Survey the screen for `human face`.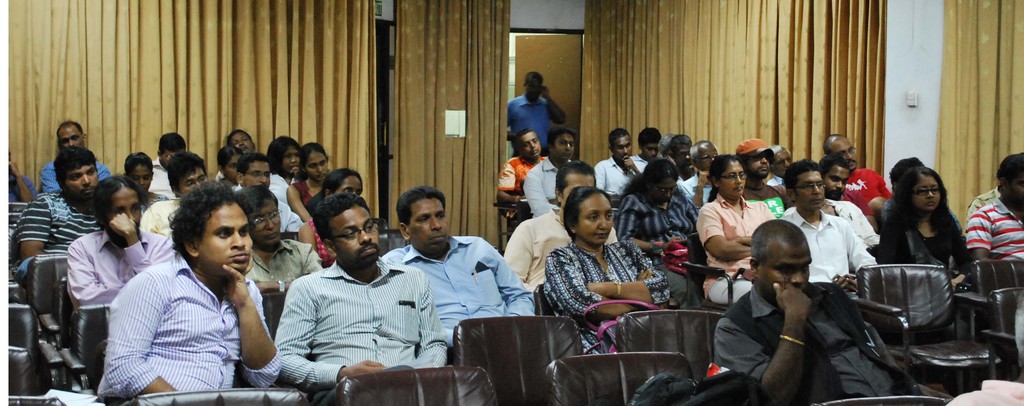
Survey found: 243/166/273/195.
